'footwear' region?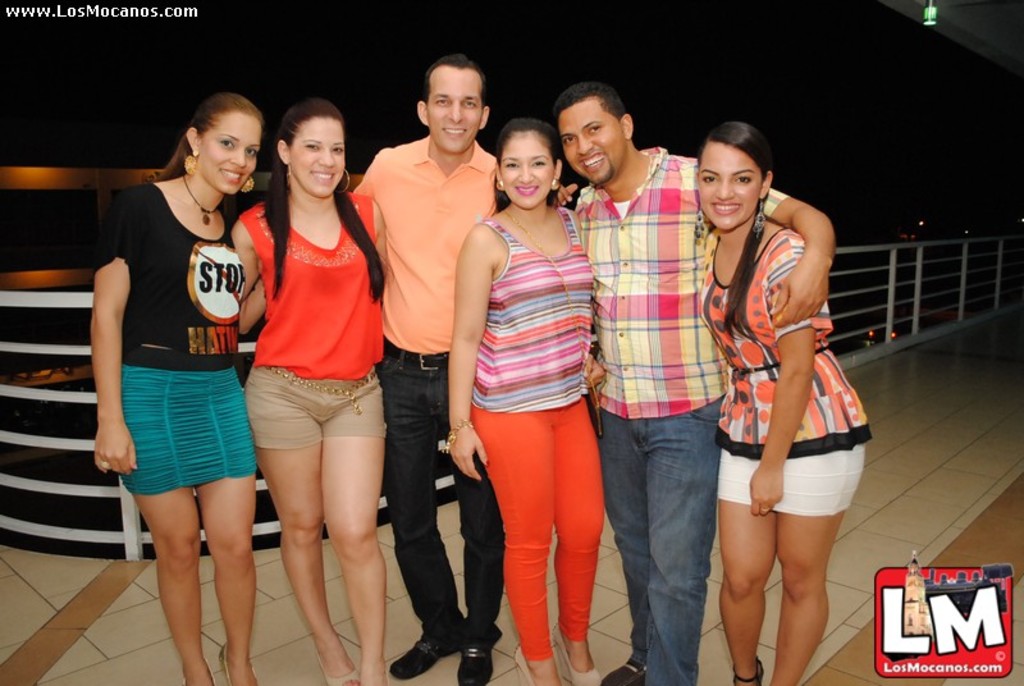
[511, 641, 566, 683]
